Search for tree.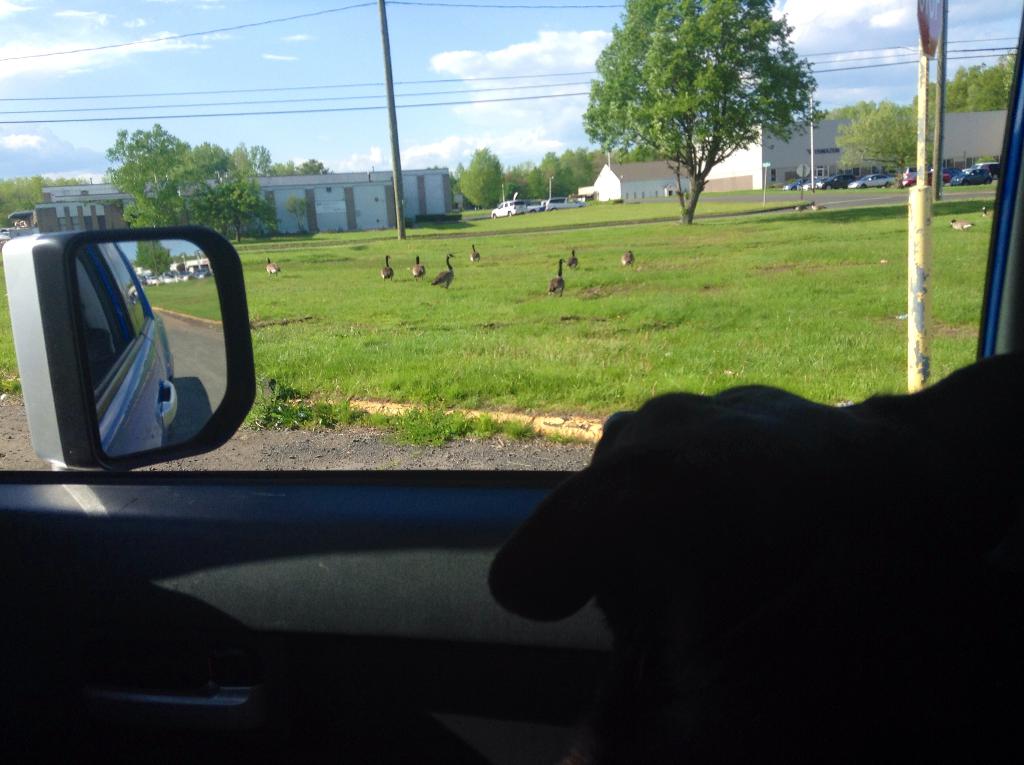
Found at 284 158 299 179.
